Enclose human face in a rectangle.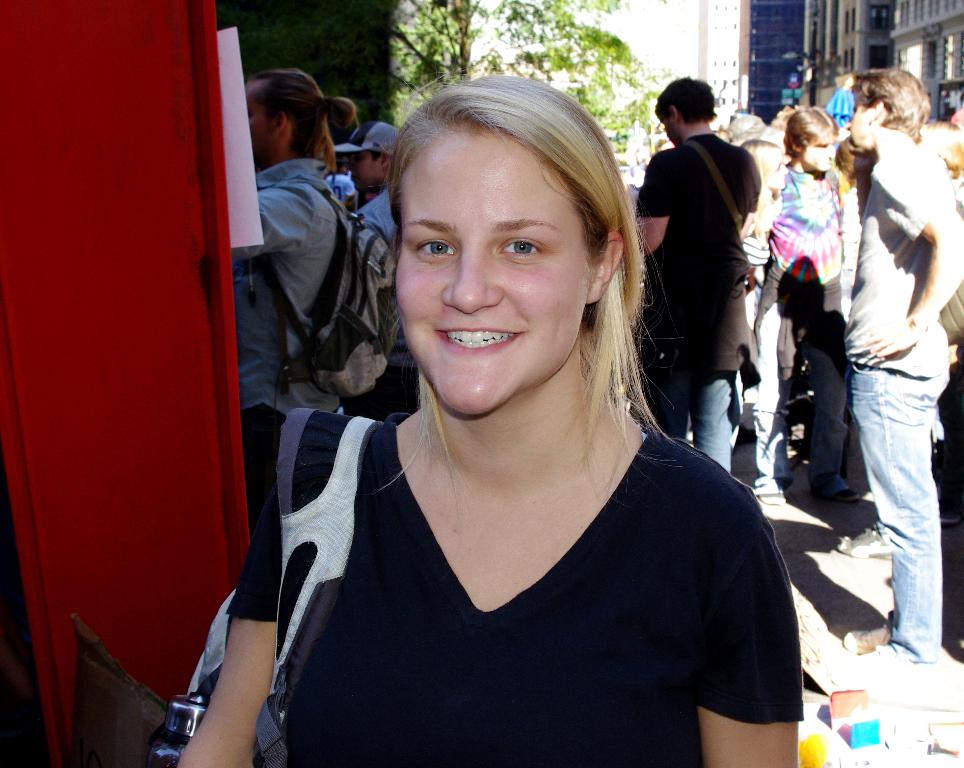
[x1=393, y1=139, x2=591, y2=416].
